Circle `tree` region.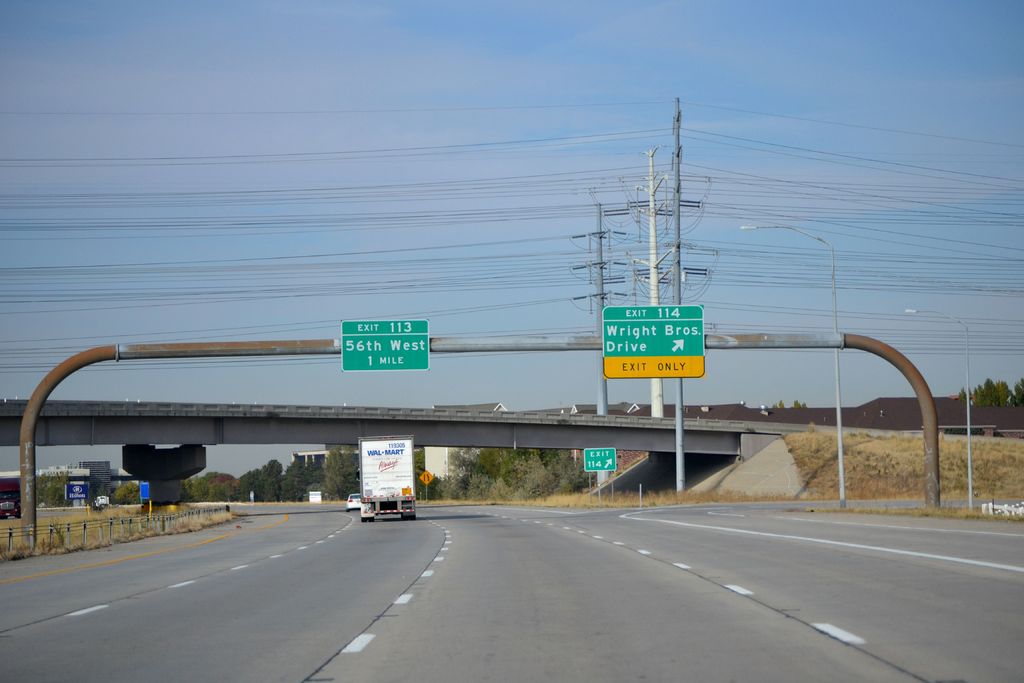
Region: detection(960, 374, 1005, 406).
